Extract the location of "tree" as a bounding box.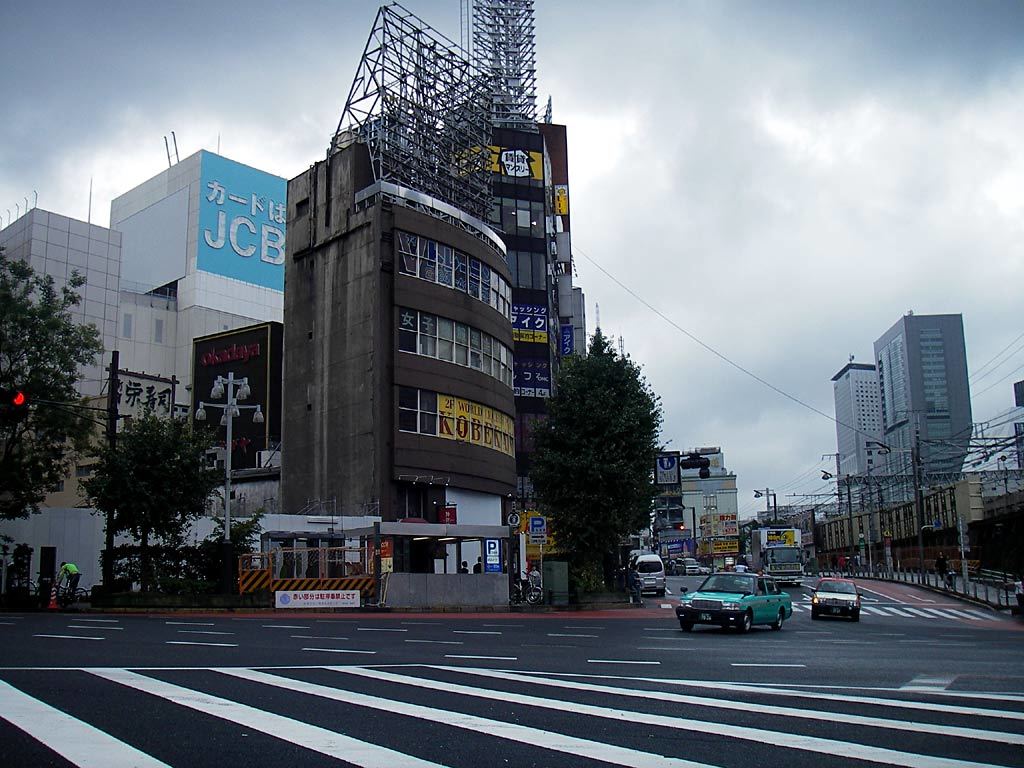
77 392 236 604.
